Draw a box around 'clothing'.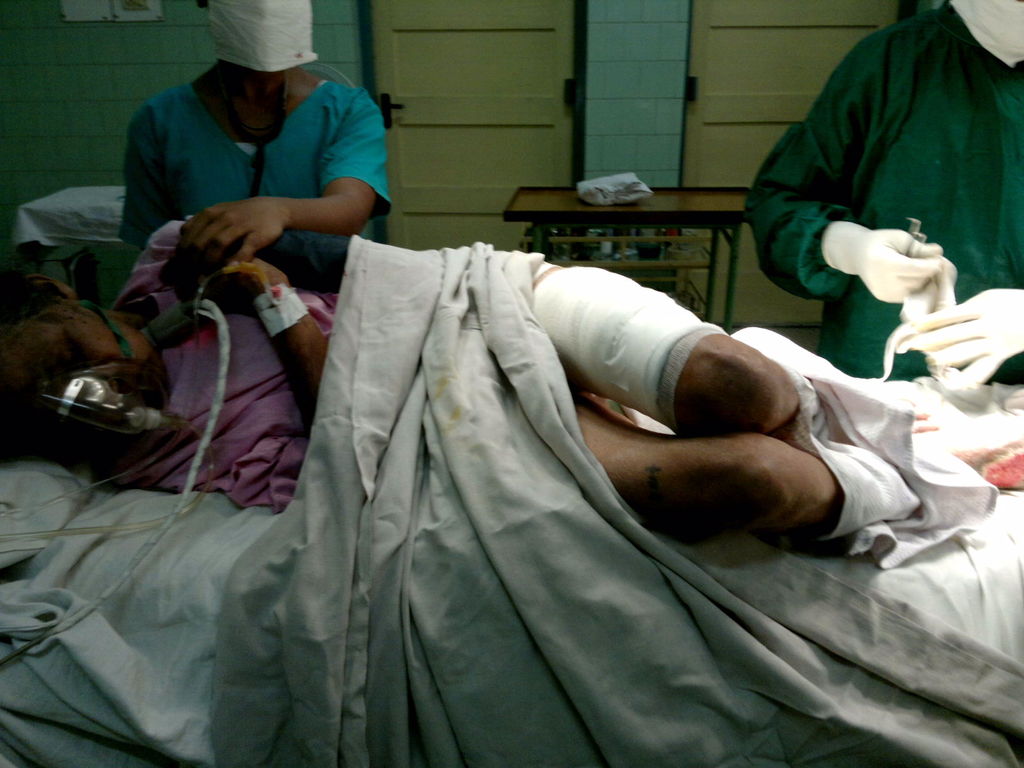
(748,1,1023,378).
